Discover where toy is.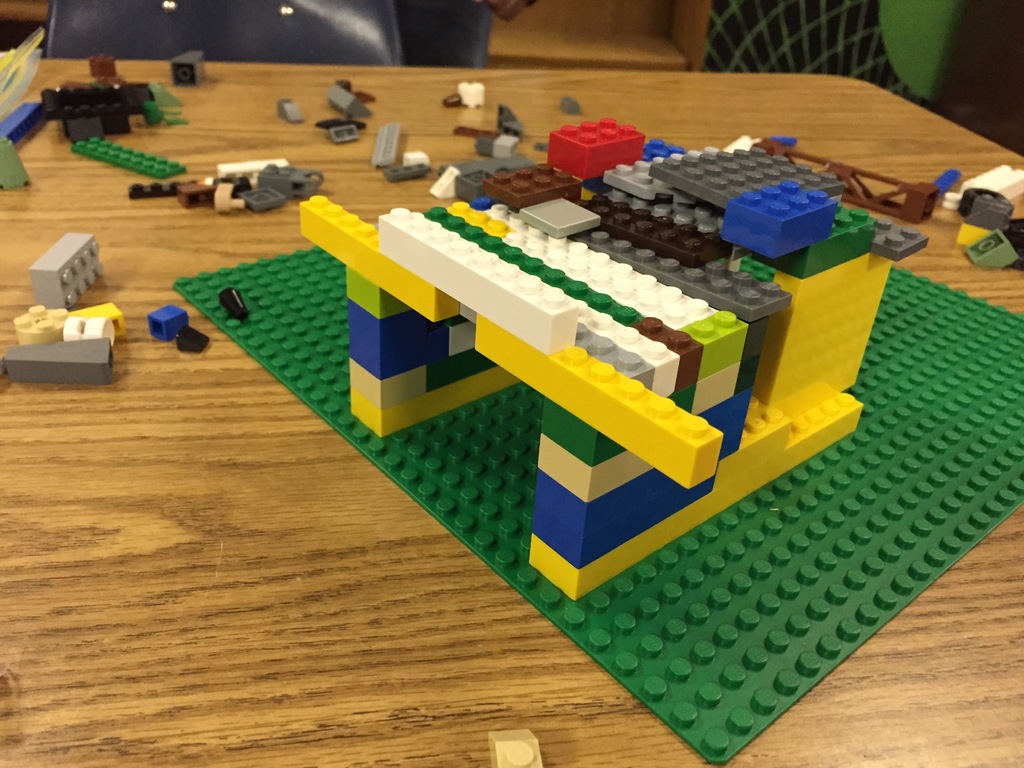
Discovered at [330,124,365,144].
